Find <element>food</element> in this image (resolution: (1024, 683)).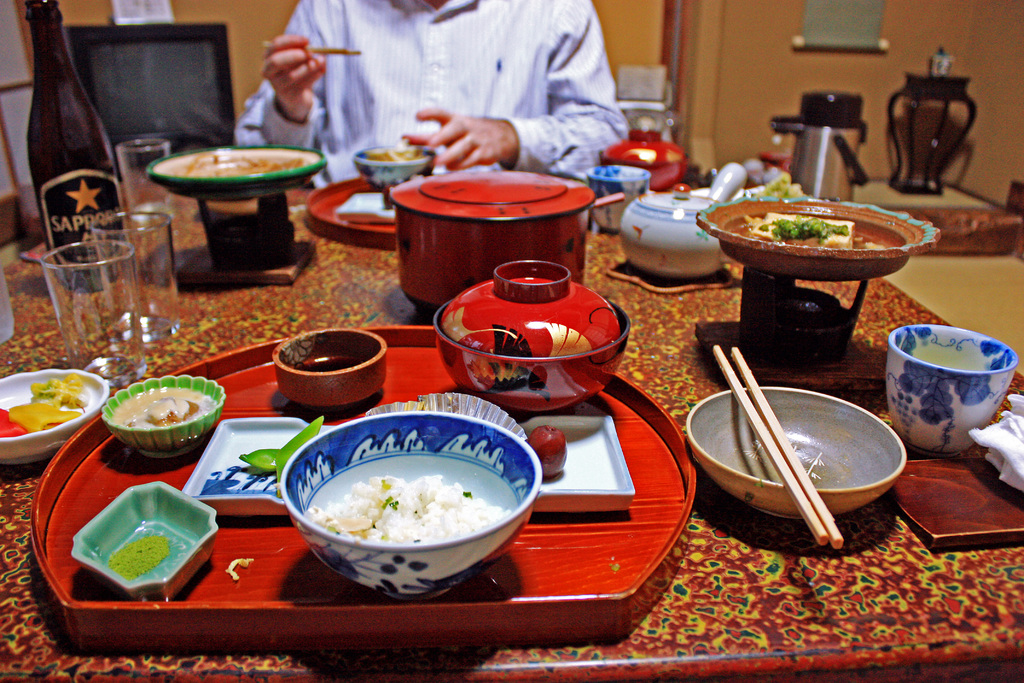
745:210:857:251.
